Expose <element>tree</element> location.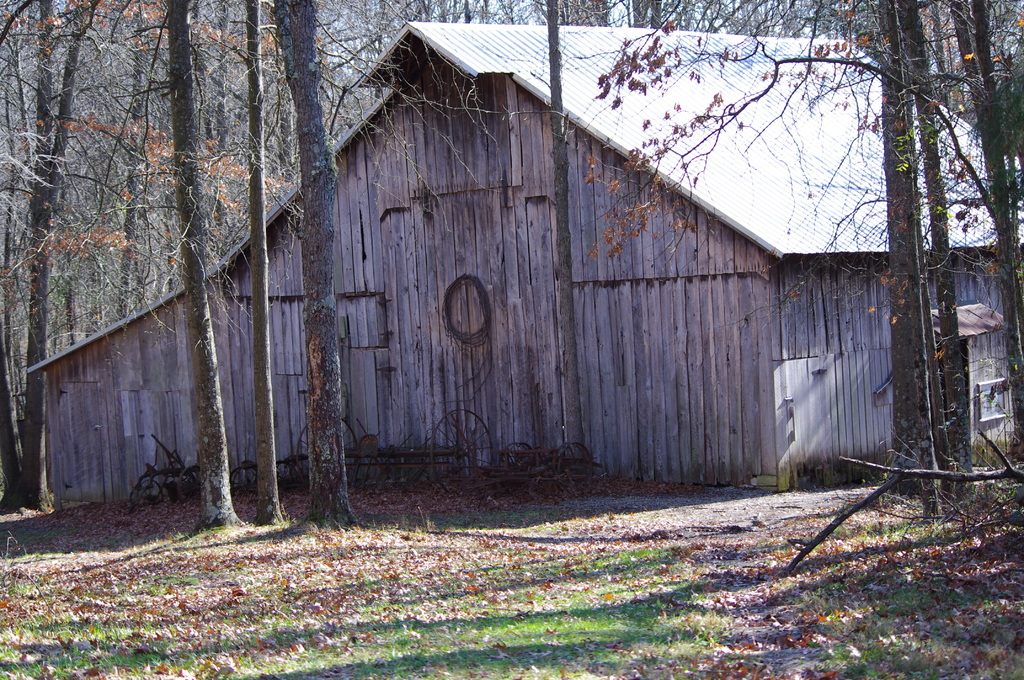
Exposed at (x1=532, y1=0, x2=596, y2=488).
